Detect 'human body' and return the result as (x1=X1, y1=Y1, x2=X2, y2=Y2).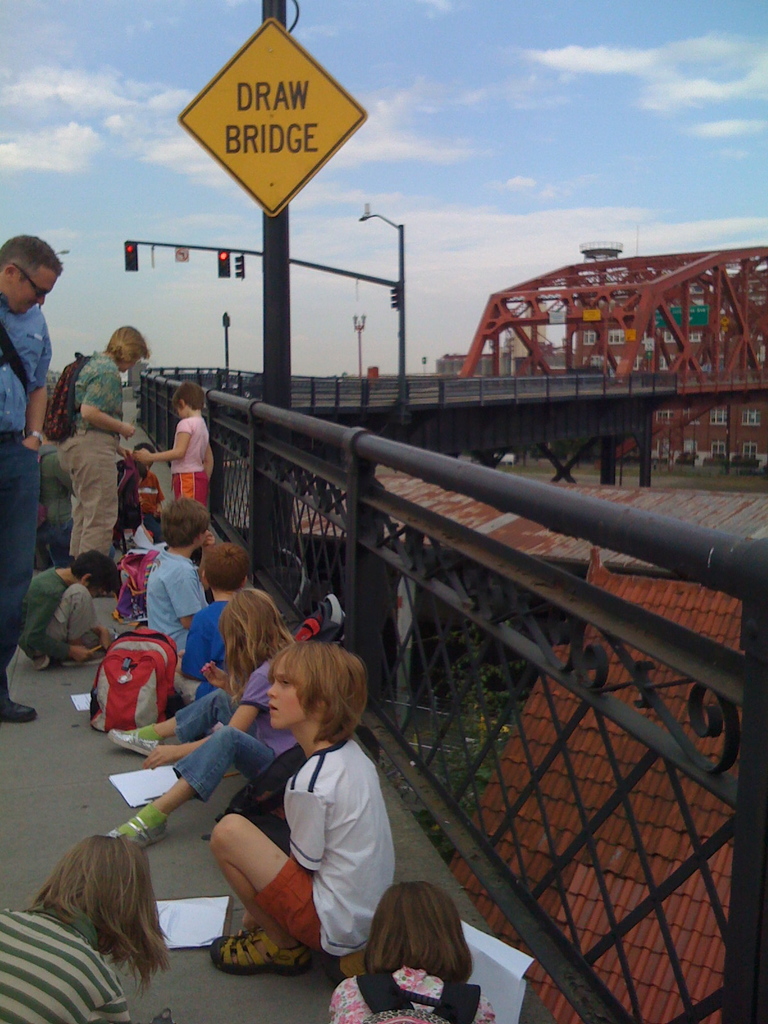
(x1=2, y1=836, x2=175, y2=1023).
